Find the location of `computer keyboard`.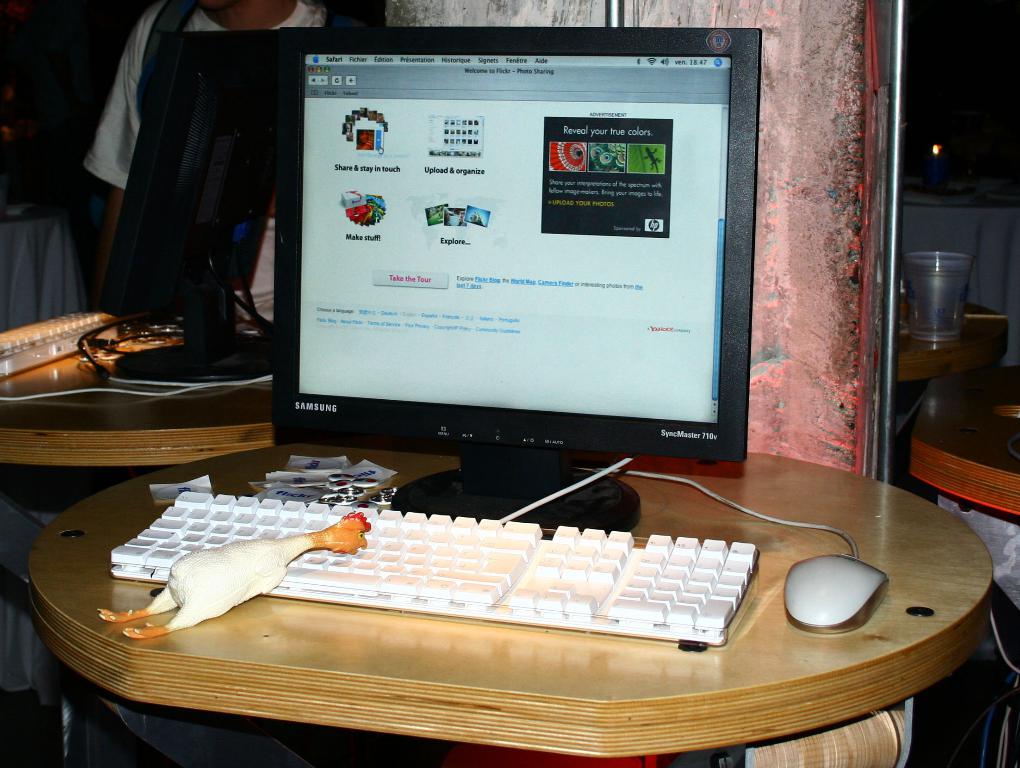
Location: 107/489/759/647.
